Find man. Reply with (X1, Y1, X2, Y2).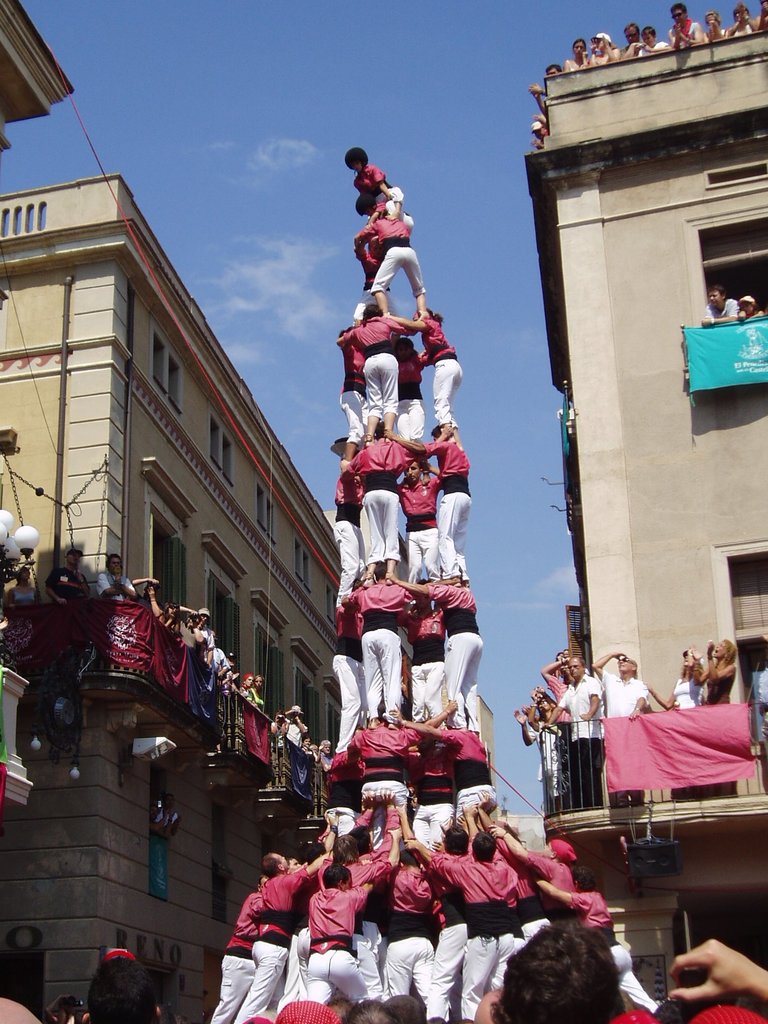
(84, 956, 165, 1023).
